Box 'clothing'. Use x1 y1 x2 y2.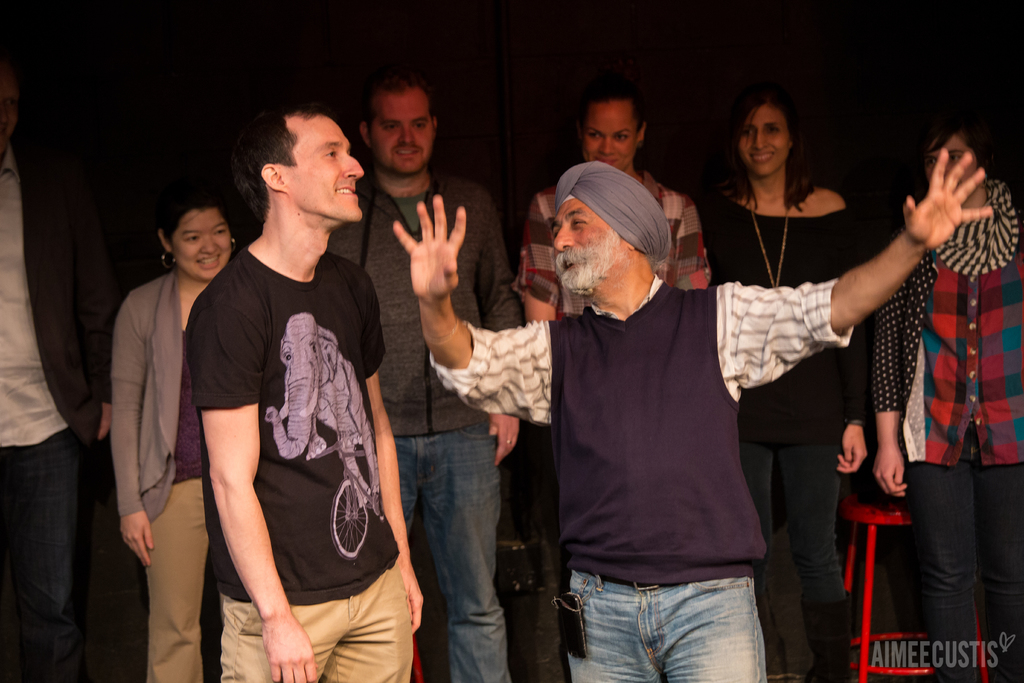
109 265 210 682.
